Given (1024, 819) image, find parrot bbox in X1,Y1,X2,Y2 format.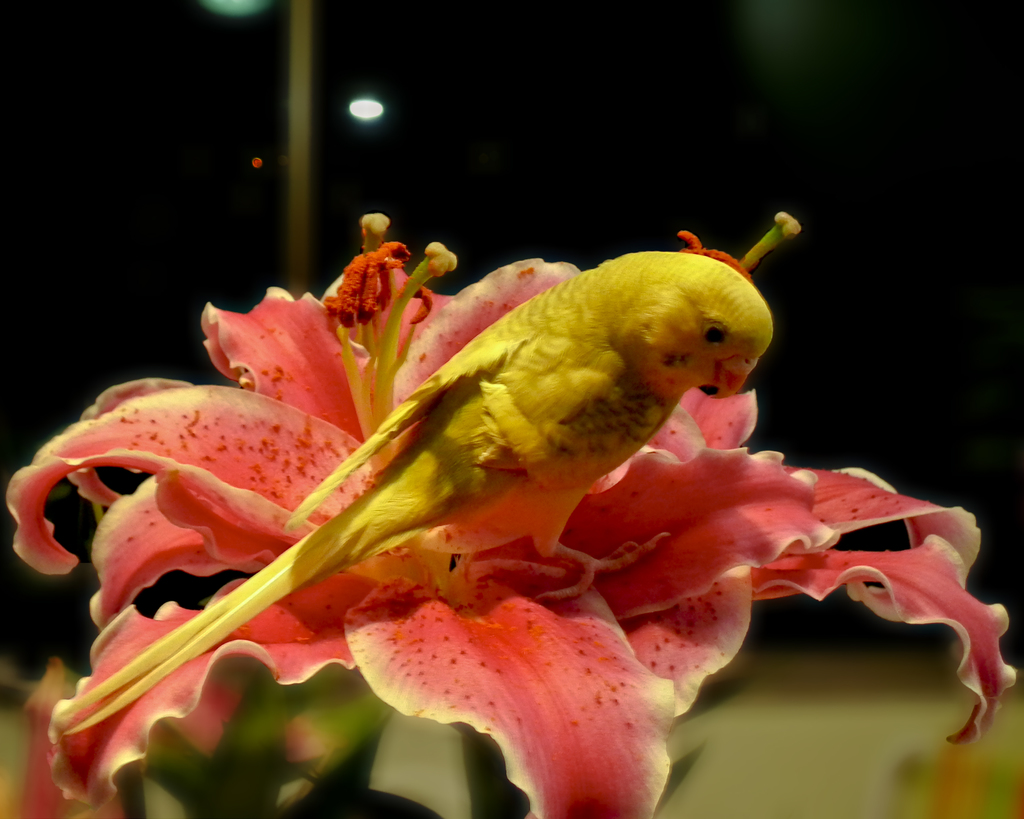
57,251,774,736.
